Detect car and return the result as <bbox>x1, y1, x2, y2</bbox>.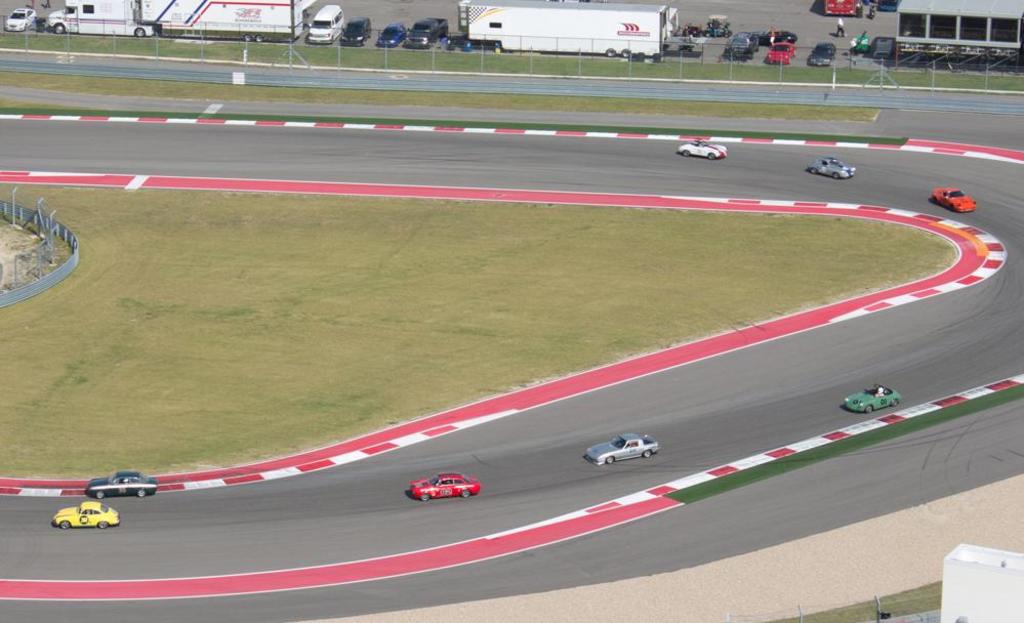
<bbox>726, 29, 761, 60</bbox>.
